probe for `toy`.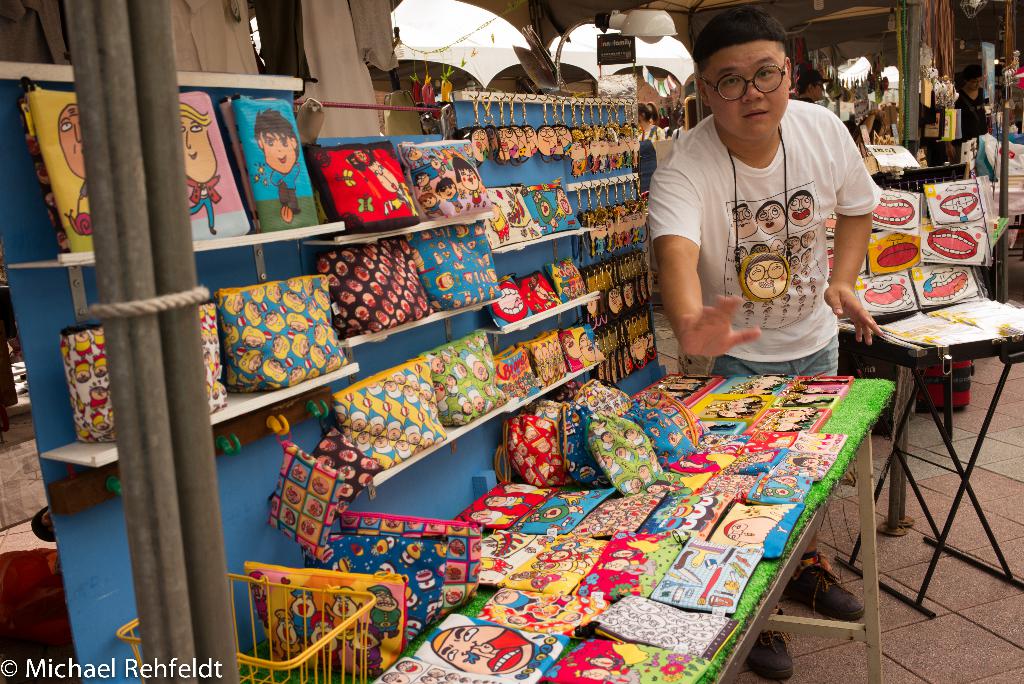
Probe result: (228, 92, 319, 261).
